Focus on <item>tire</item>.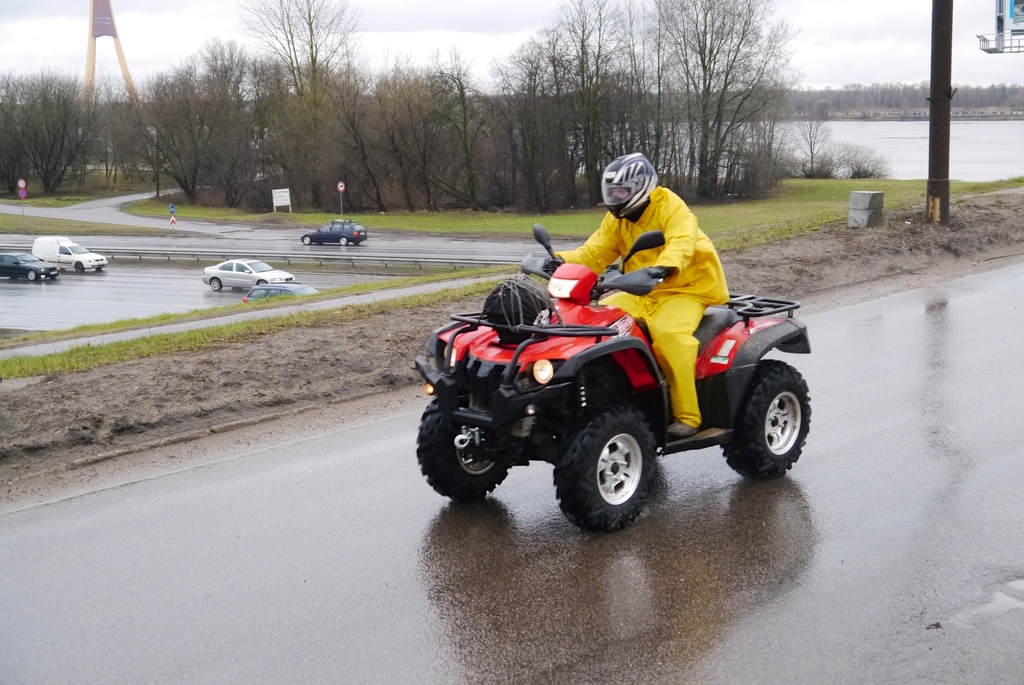
Focused at region(209, 278, 224, 291).
